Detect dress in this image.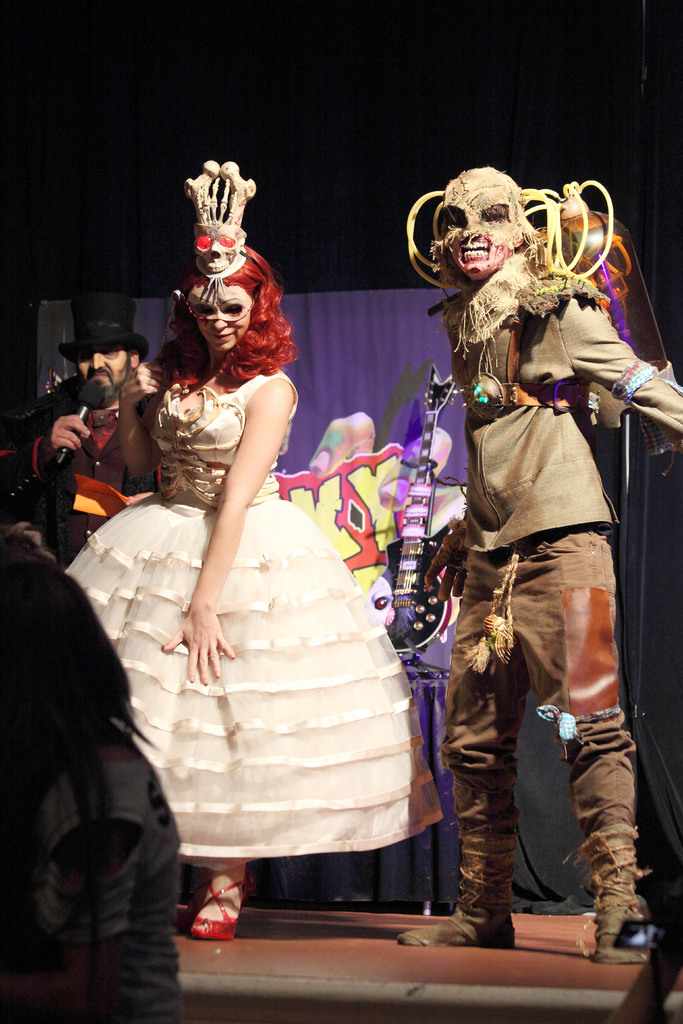
Detection: bbox(66, 387, 448, 888).
